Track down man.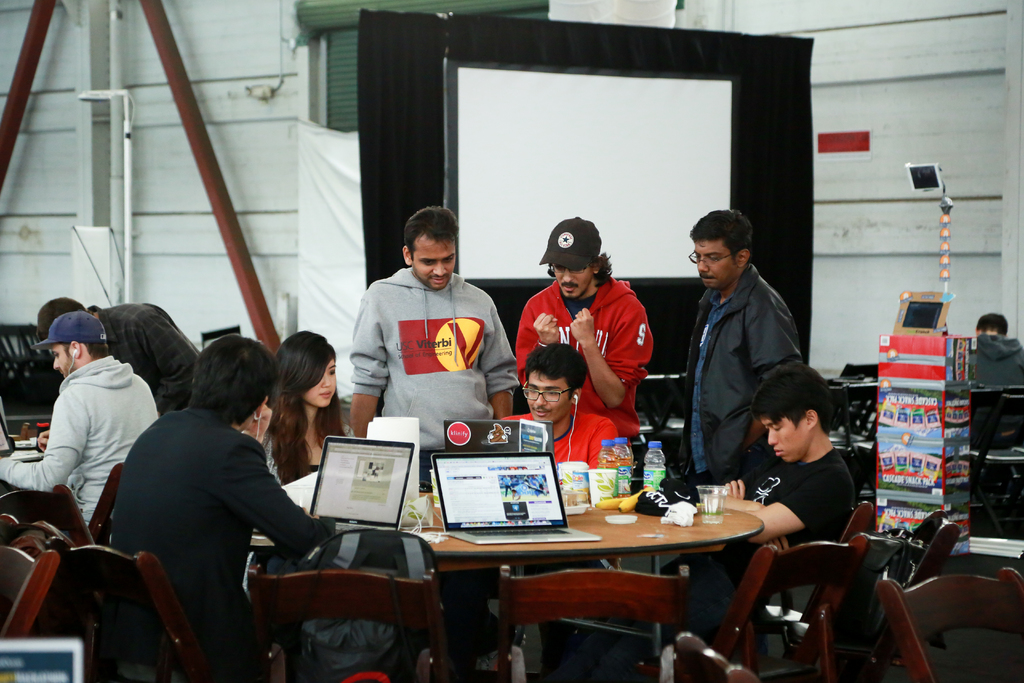
Tracked to bbox(434, 341, 619, 672).
